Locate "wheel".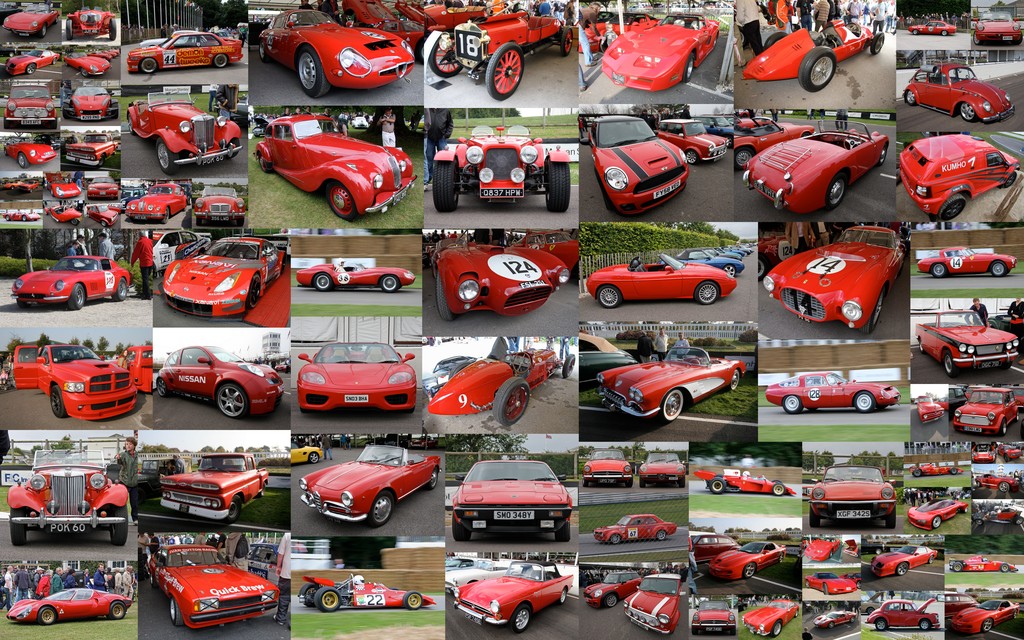
Bounding box: (424, 467, 440, 492).
